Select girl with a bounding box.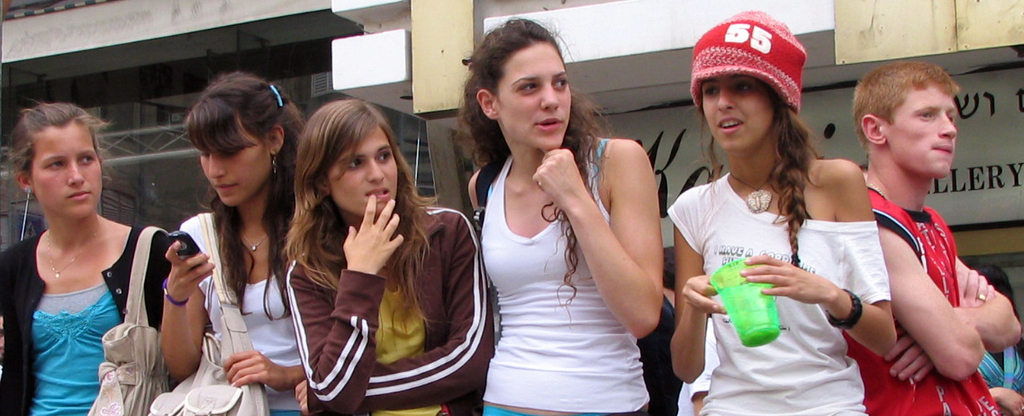
(x1=970, y1=266, x2=1023, y2=415).
